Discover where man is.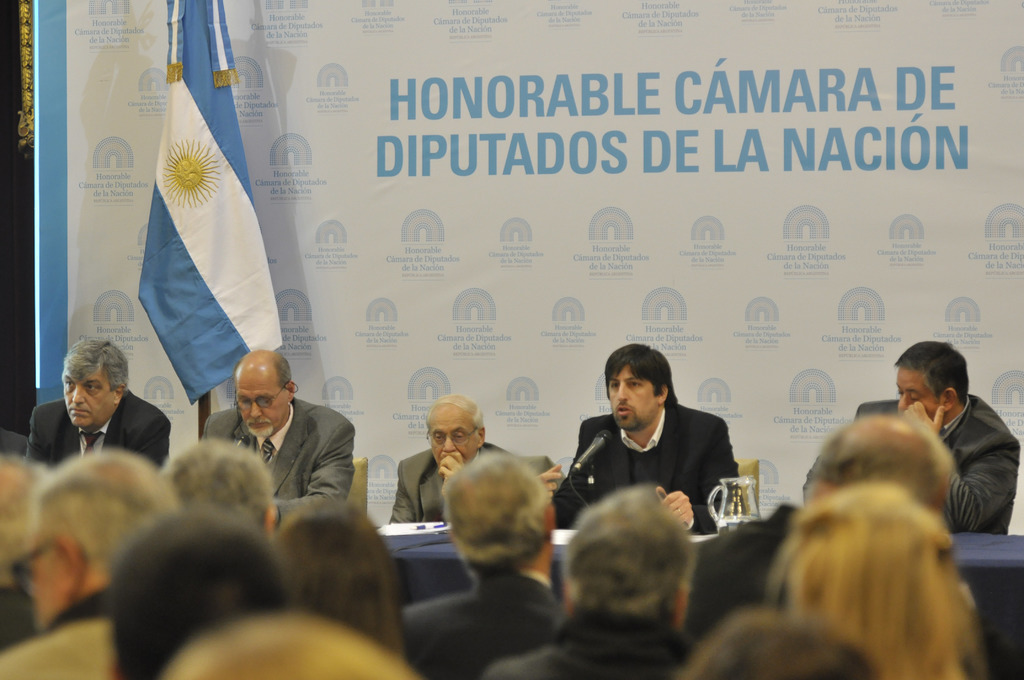
Discovered at [left=19, top=339, right=173, bottom=473].
